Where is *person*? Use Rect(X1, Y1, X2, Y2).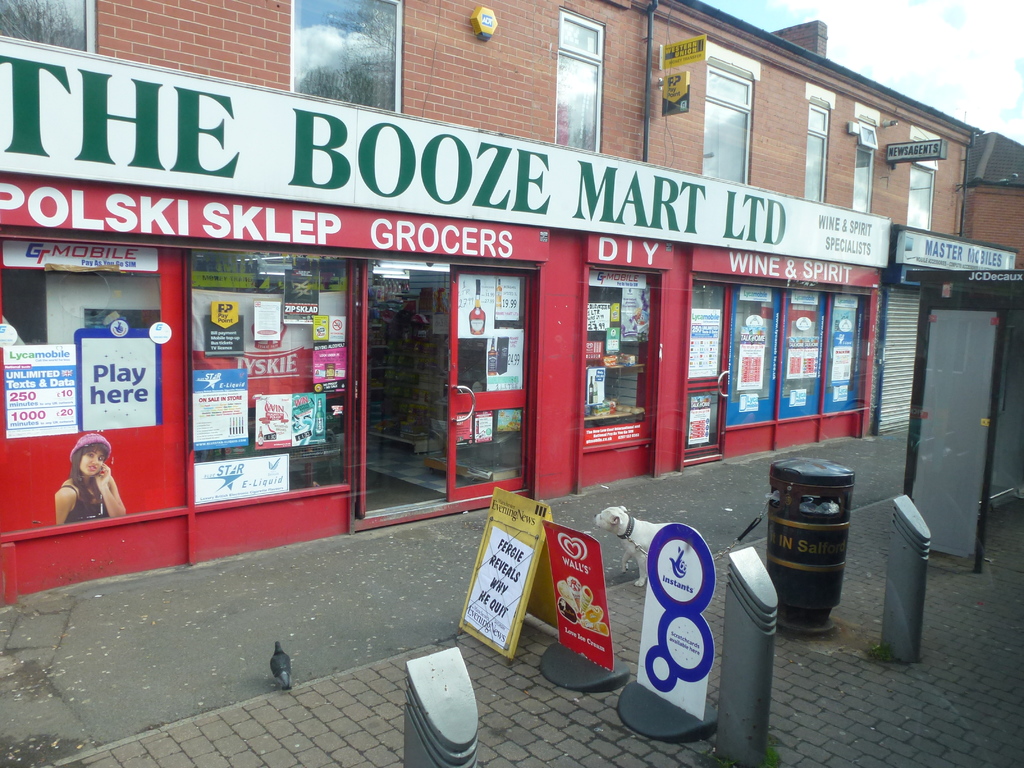
Rect(55, 433, 128, 529).
